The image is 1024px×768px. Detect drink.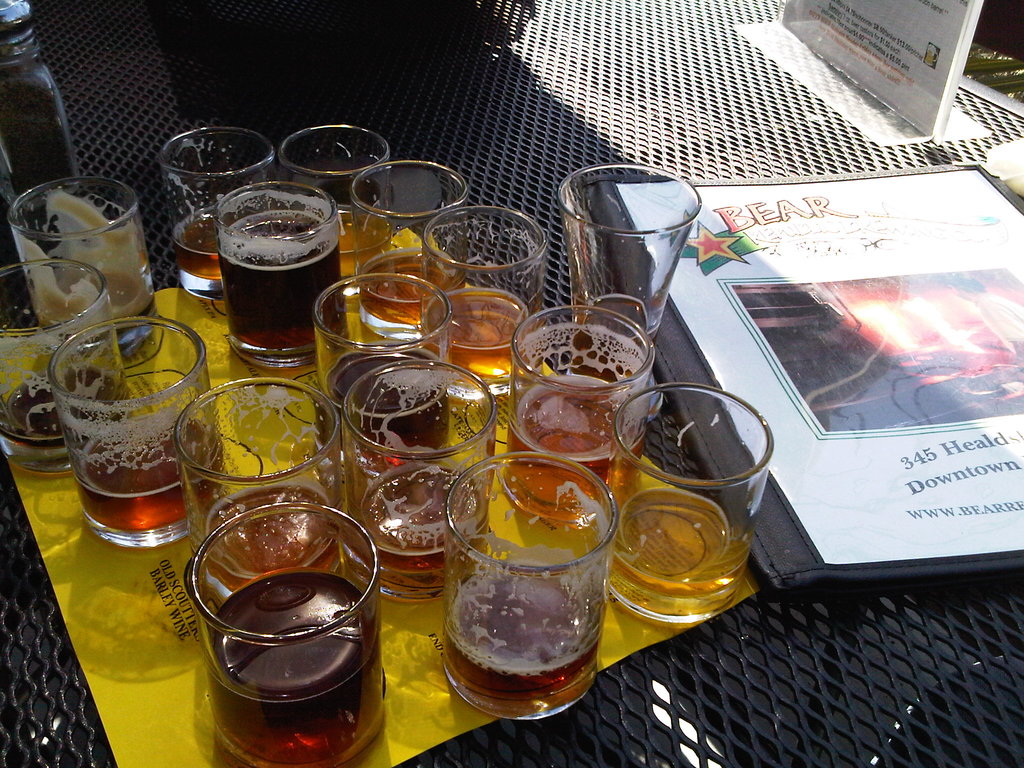
Detection: <bbox>506, 375, 643, 523</bbox>.
